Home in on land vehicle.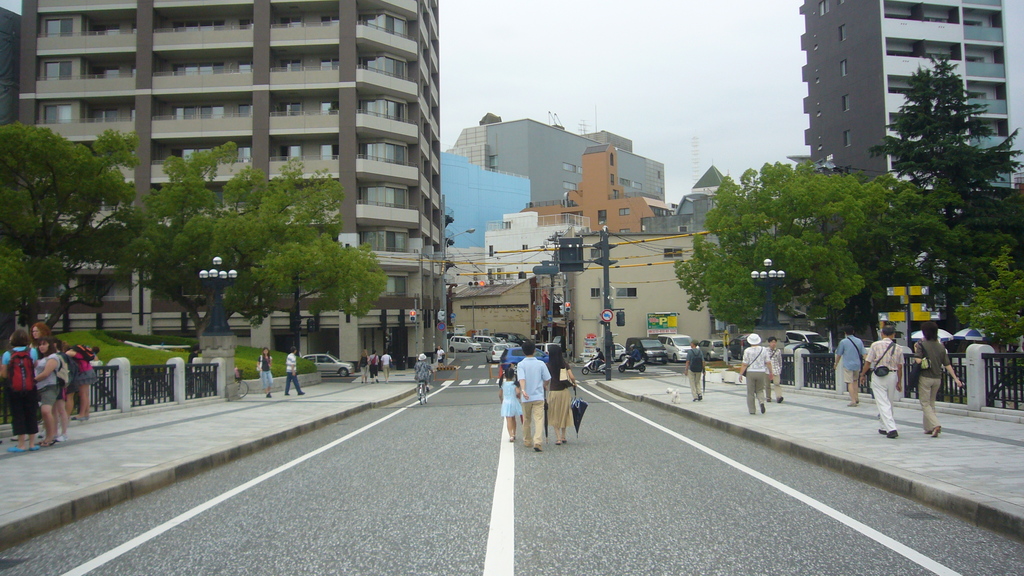
Homed in at (x1=783, y1=332, x2=829, y2=351).
